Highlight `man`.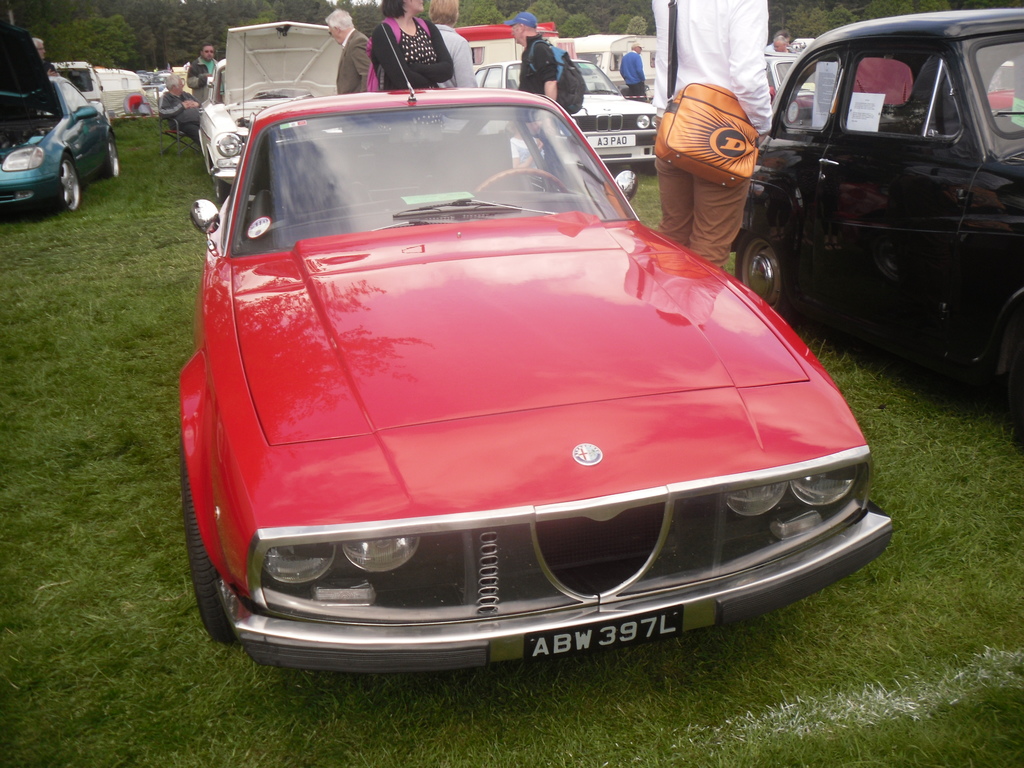
Highlighted region: (left=156, top=71, right=205, bottom=135).
